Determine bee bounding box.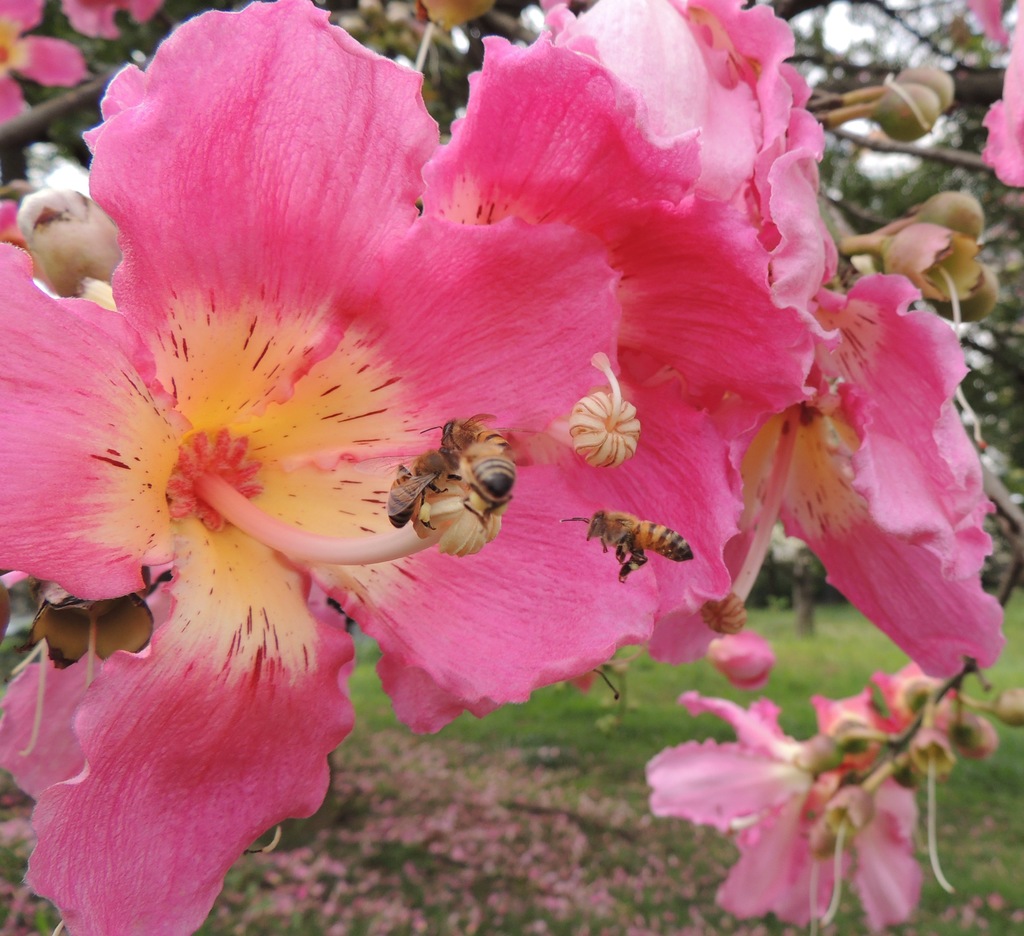
Determined: bbox=(387, 445, 454, 533).
